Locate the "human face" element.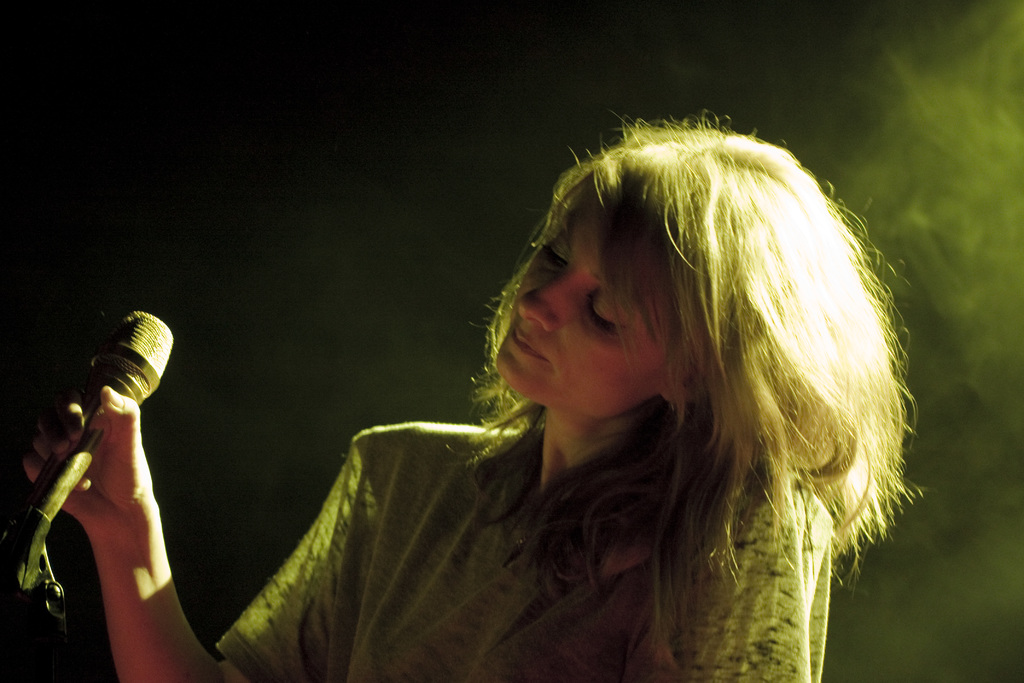
Element bbox: detection(493, 173, 674, 406).
